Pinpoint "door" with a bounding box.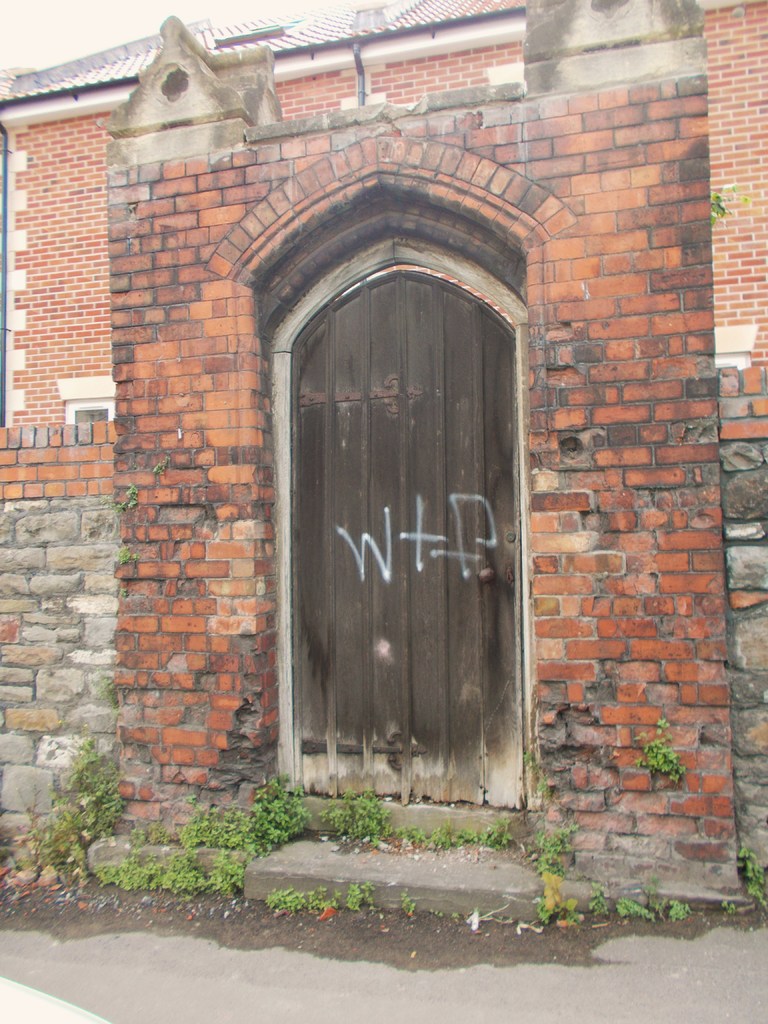
(287, 262, 523, 815).
